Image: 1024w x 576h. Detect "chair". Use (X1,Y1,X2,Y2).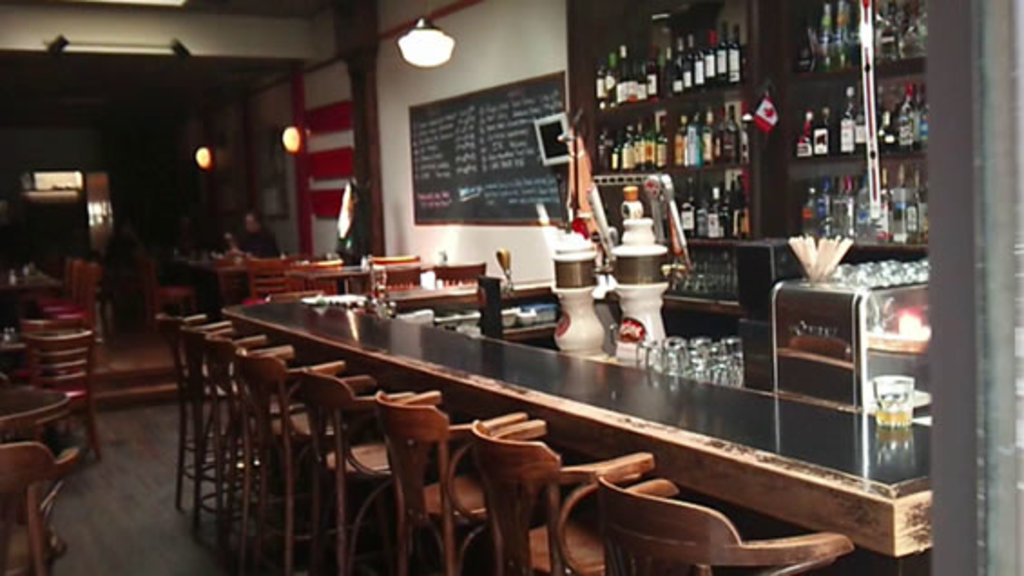
(0,440,82,574).
